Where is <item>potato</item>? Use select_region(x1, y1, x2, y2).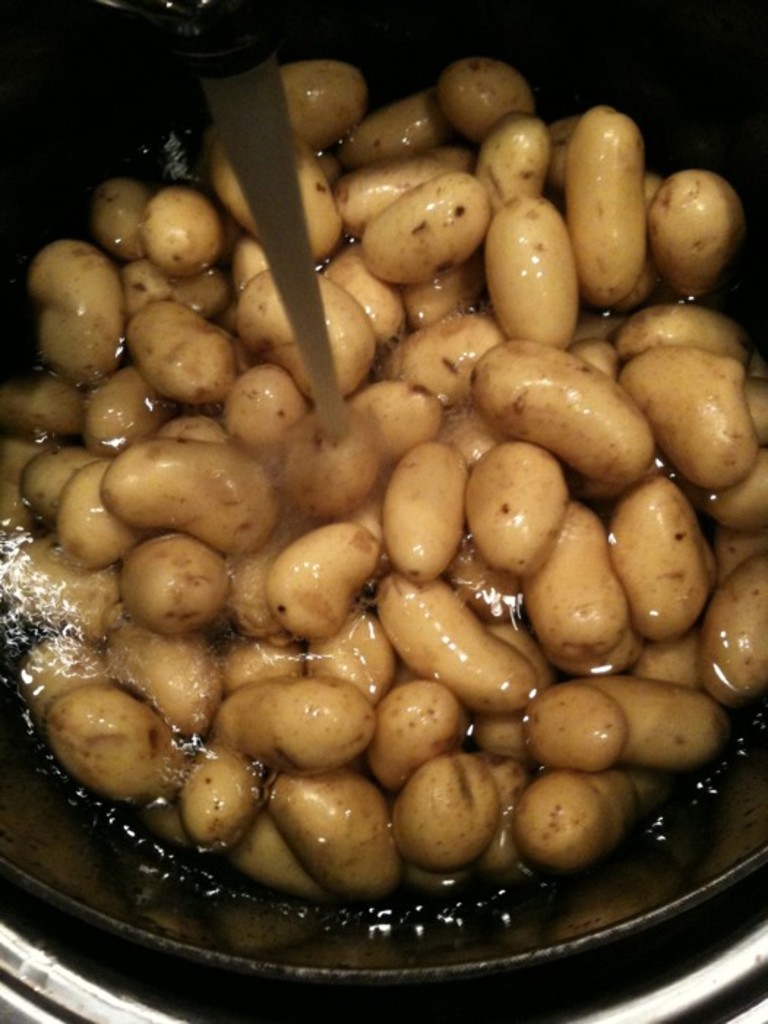
select_region(562, 105, 650, 312).
